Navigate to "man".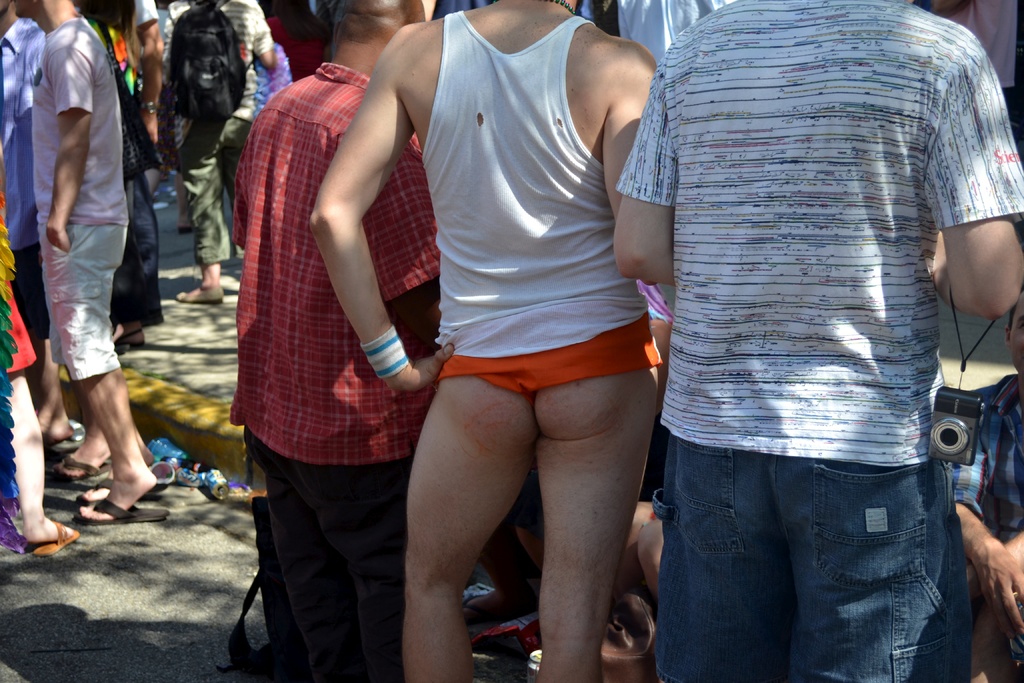
Navigation target: rect(951, 294, 1023, 682).
